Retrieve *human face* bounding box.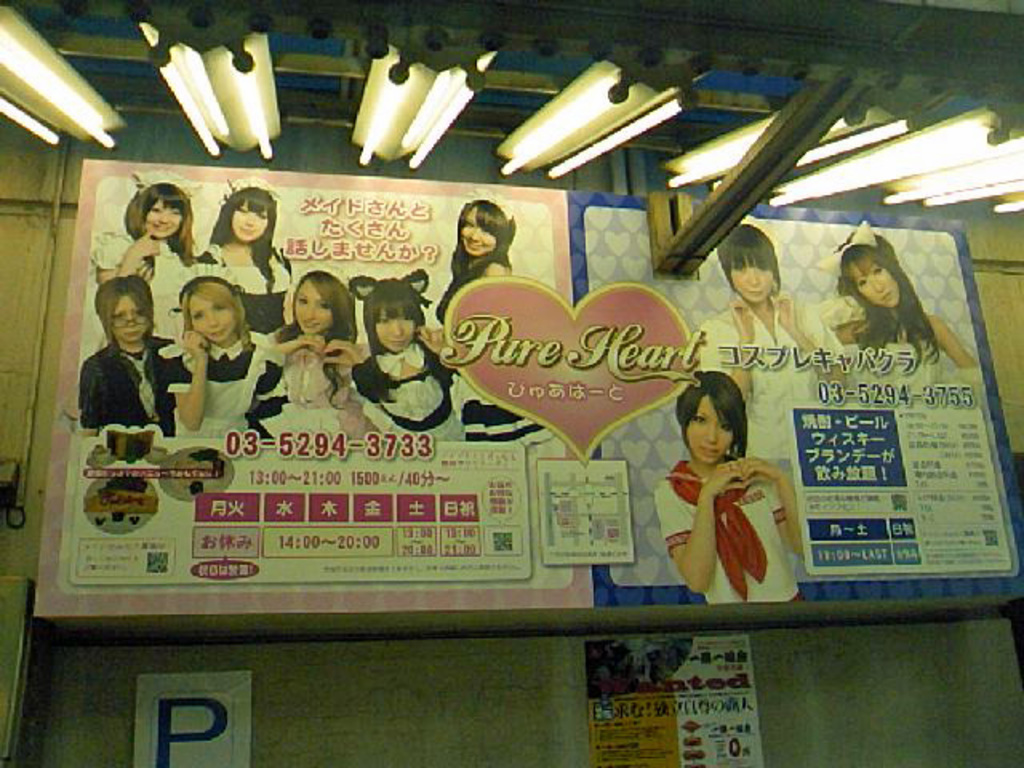
Bounding box: [left=192, top=294, right=237, bottom=339].
